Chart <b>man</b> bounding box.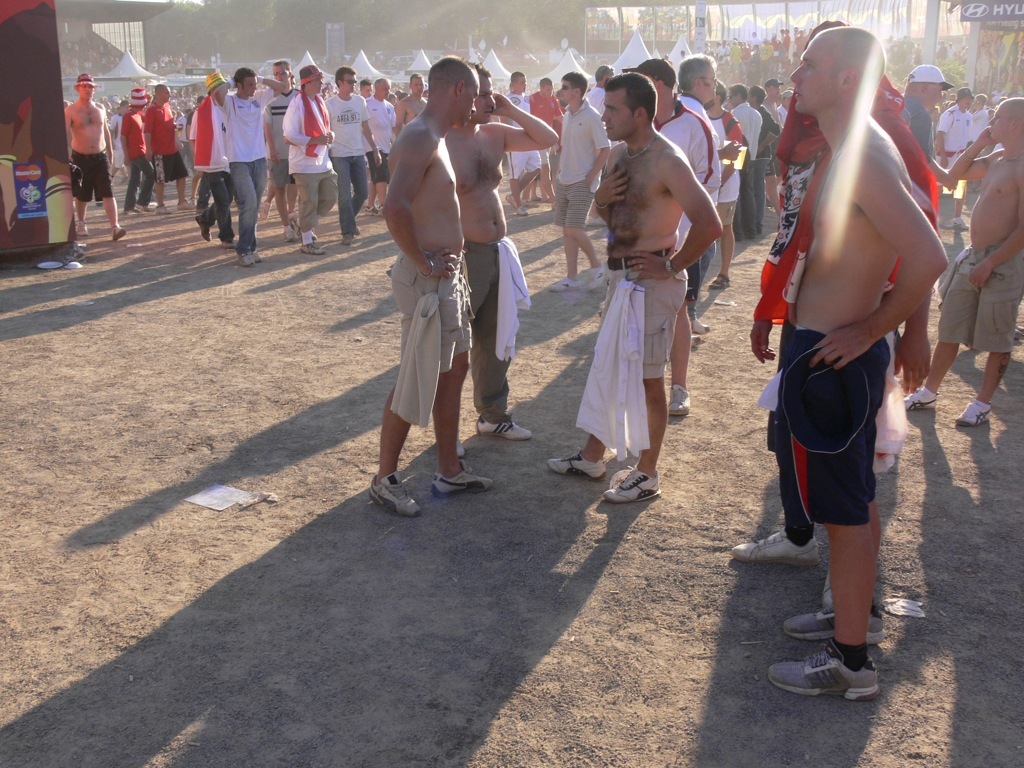
Charted: {"left": 360, "top": 73, "right": 398, "bottom": 217}.
